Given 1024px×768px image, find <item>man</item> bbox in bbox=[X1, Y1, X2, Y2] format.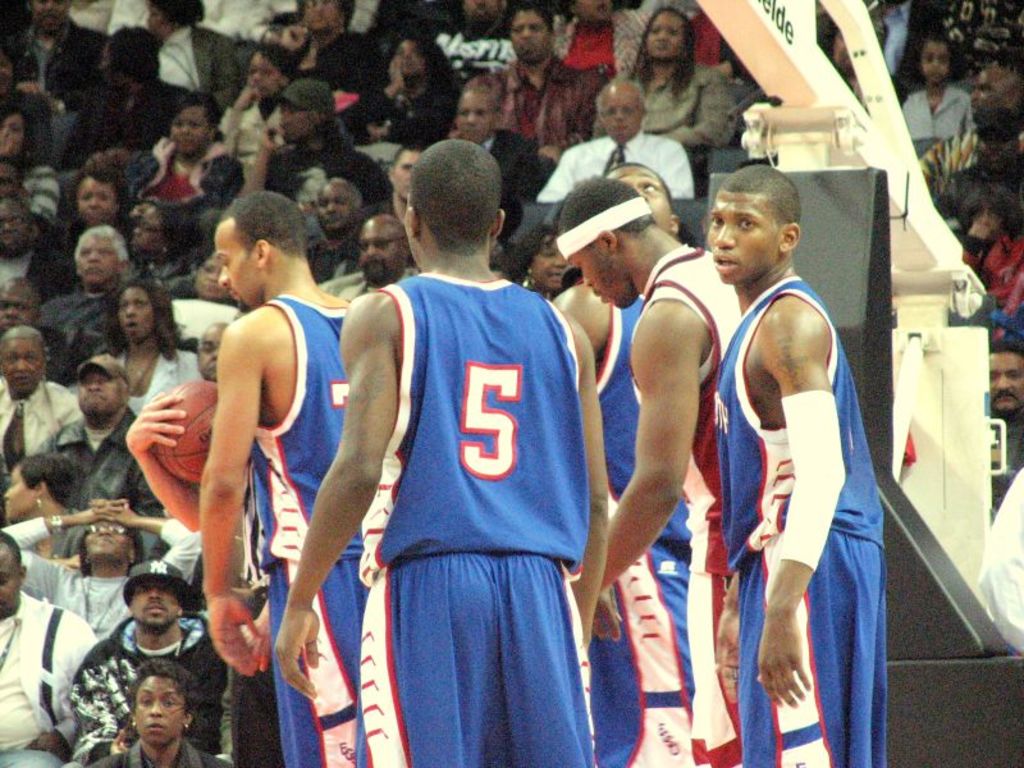
bbox=[972, 69, 1023, 193].
